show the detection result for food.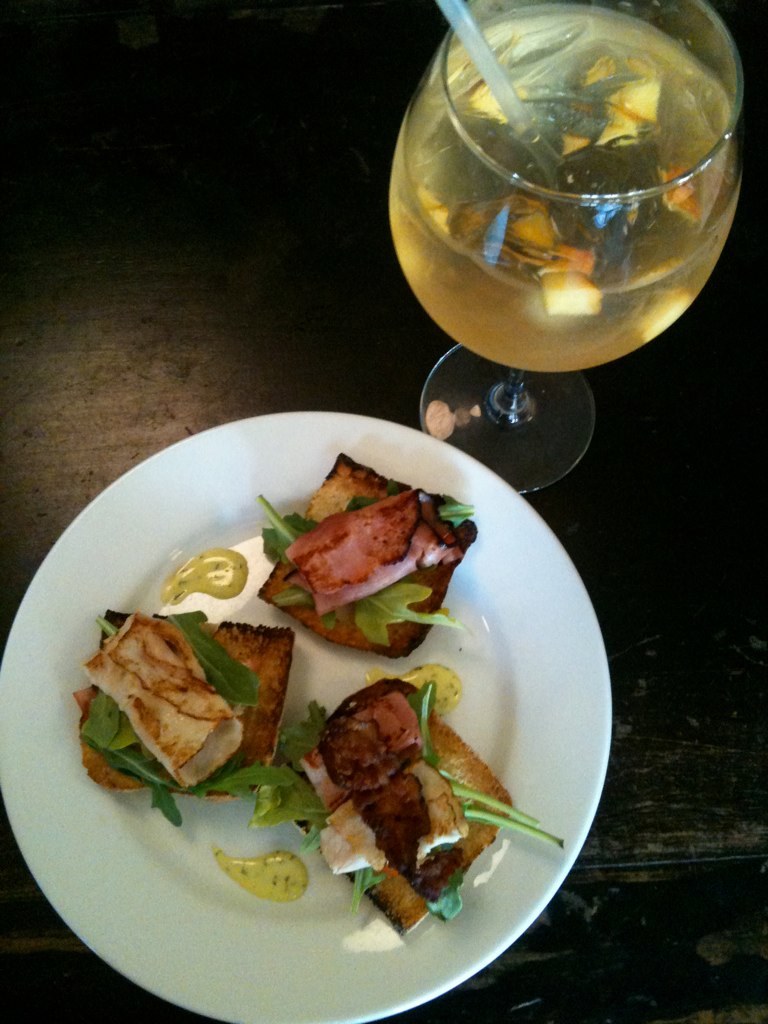
[298,672,489,919].
